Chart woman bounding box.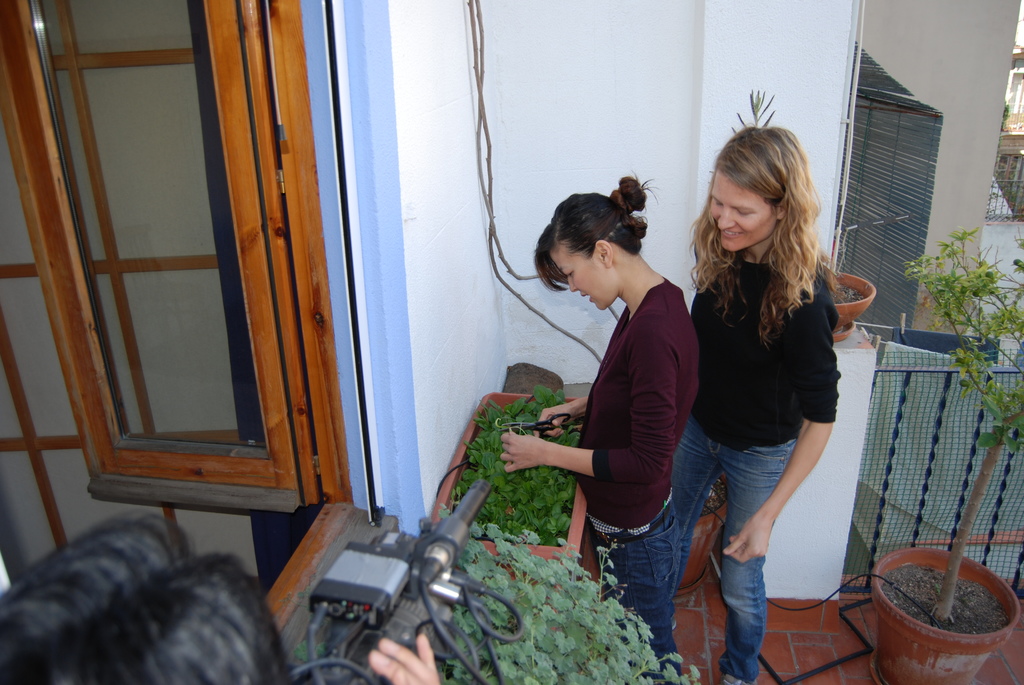
Charted: {"left": 671, "top": 130, "right": 872, "bottom": 650}.
